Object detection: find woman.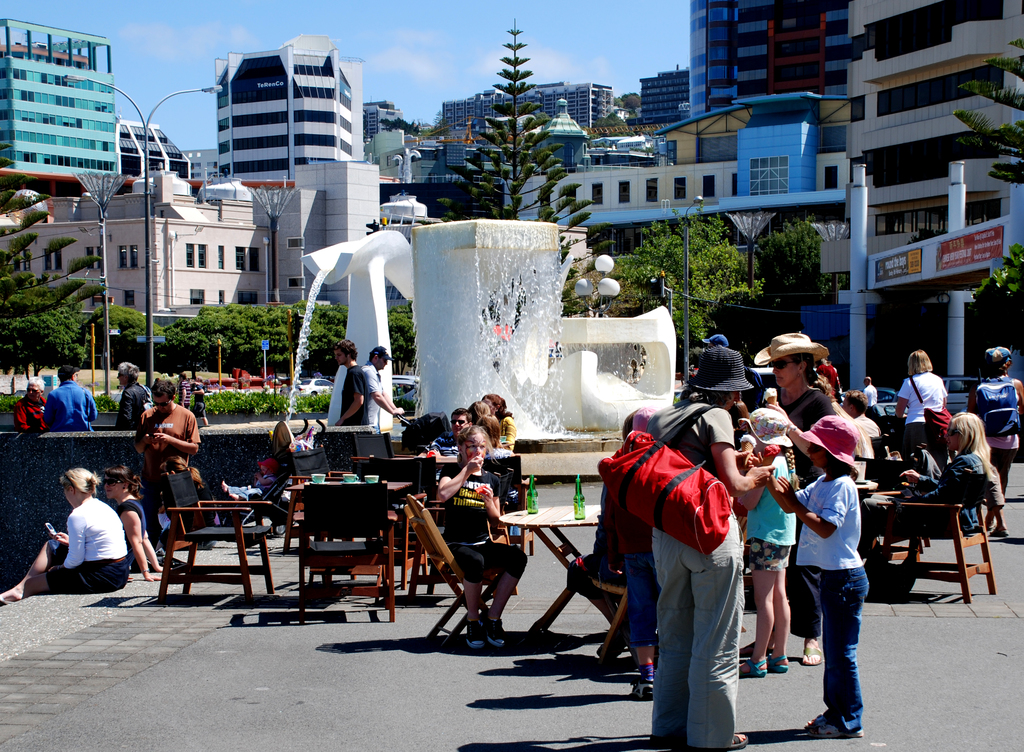
x1=431, y1=430, x2=525, y2=654.
